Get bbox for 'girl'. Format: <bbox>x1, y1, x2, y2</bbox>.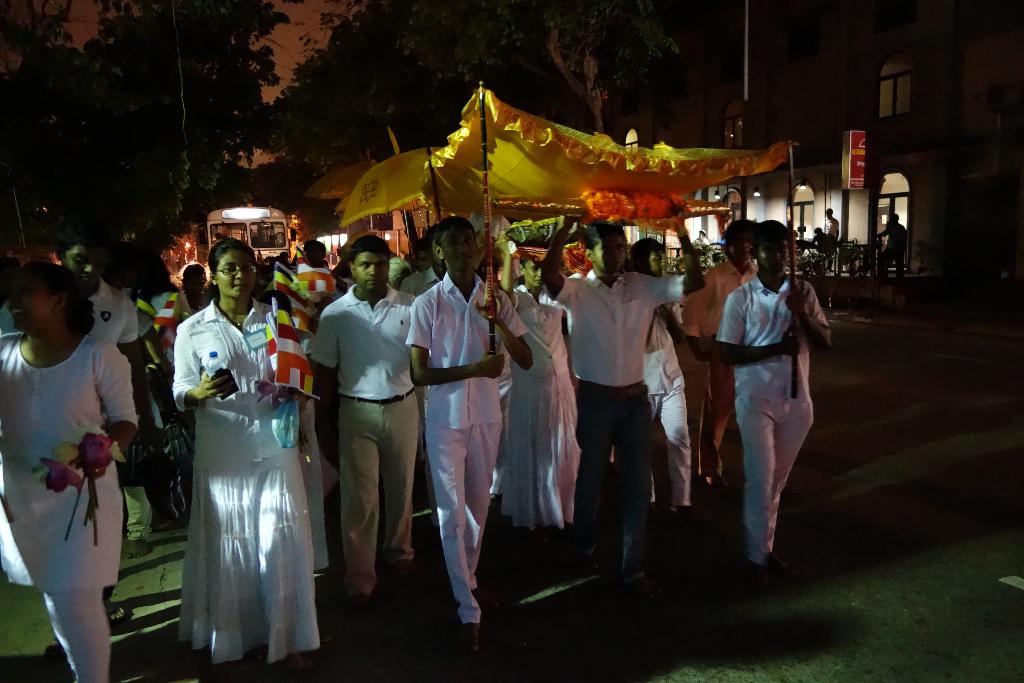
<bbox>168, 229, 324, 663</bbox>.
